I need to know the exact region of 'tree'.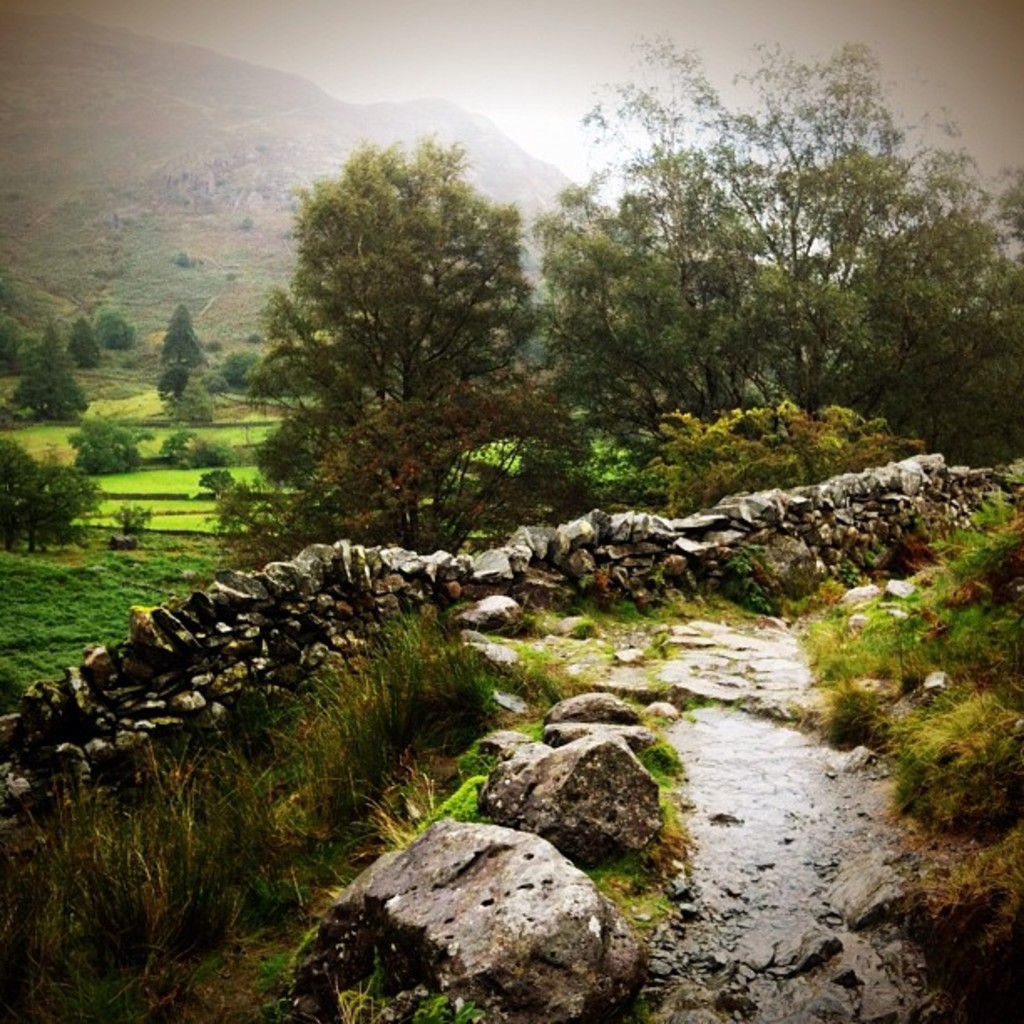
Region: (10,320,89,428).
